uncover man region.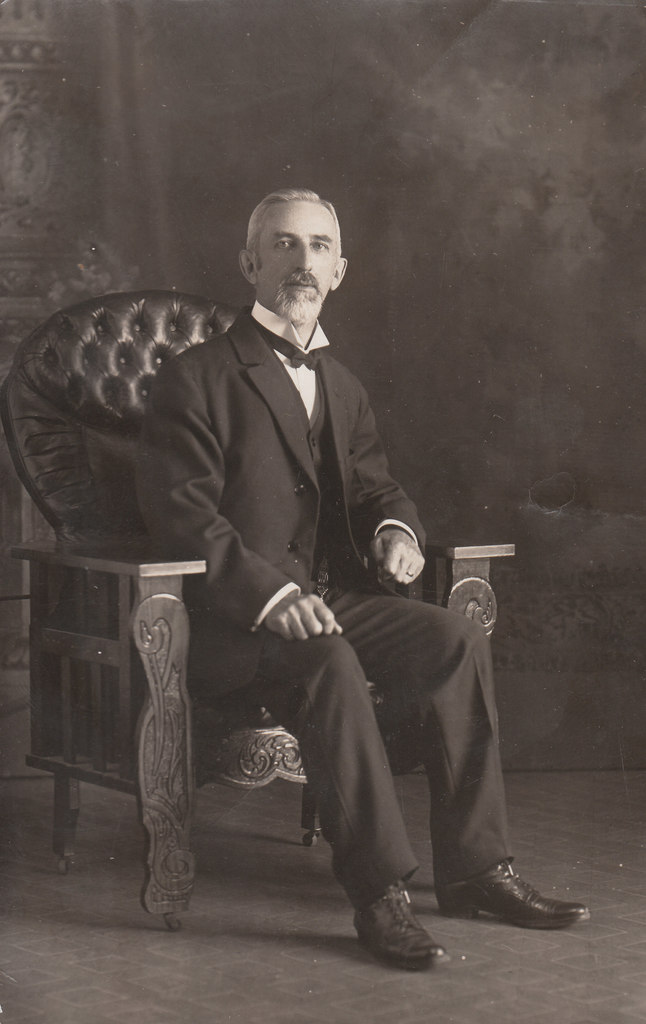
Uncovered: (49,200,491,891).
